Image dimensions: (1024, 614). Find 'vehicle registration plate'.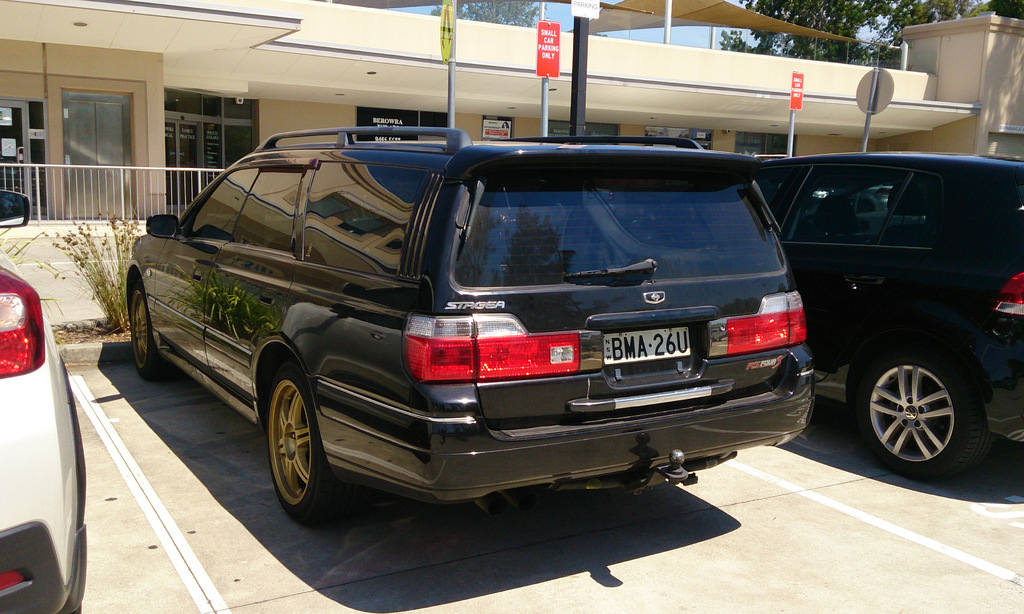
select_region(602, 325, 692, 366).
